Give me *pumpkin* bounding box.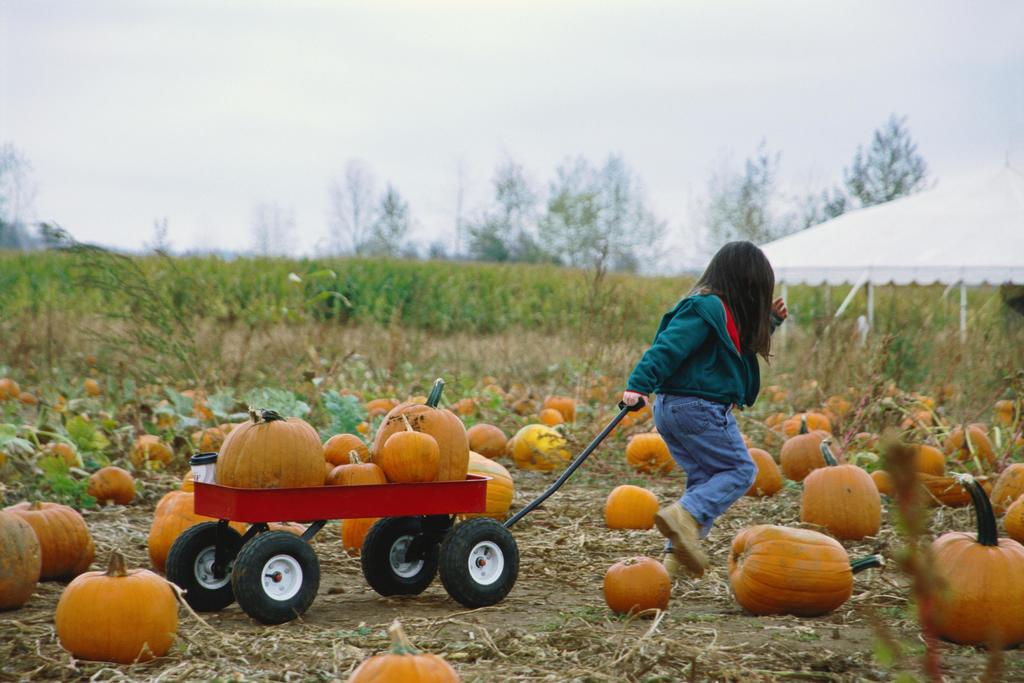
[56, 550, 177, 671].
